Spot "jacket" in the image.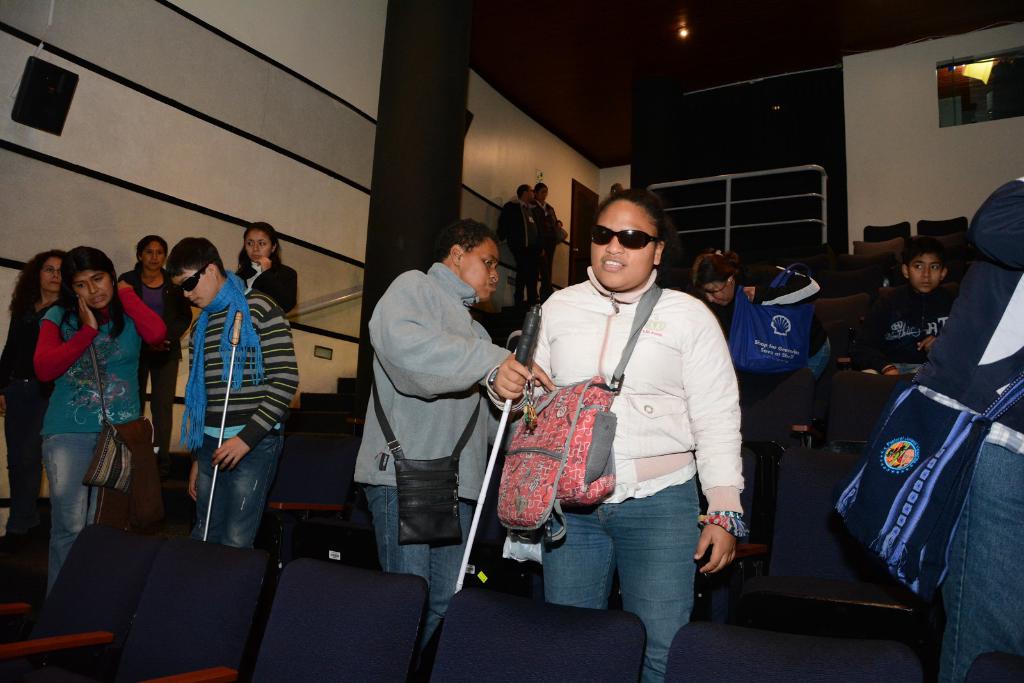
"jacket" found at pyautogui.locateOnScreen(534, 228, 741, 511).
